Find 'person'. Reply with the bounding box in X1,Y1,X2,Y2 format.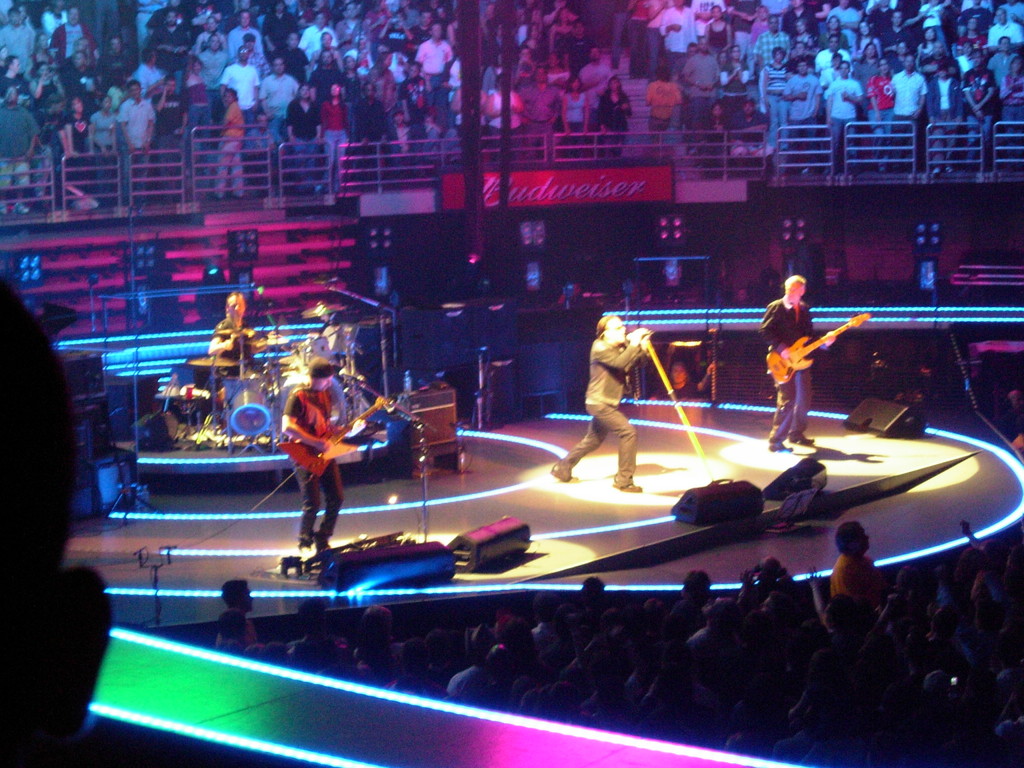
678,41,700,70.
